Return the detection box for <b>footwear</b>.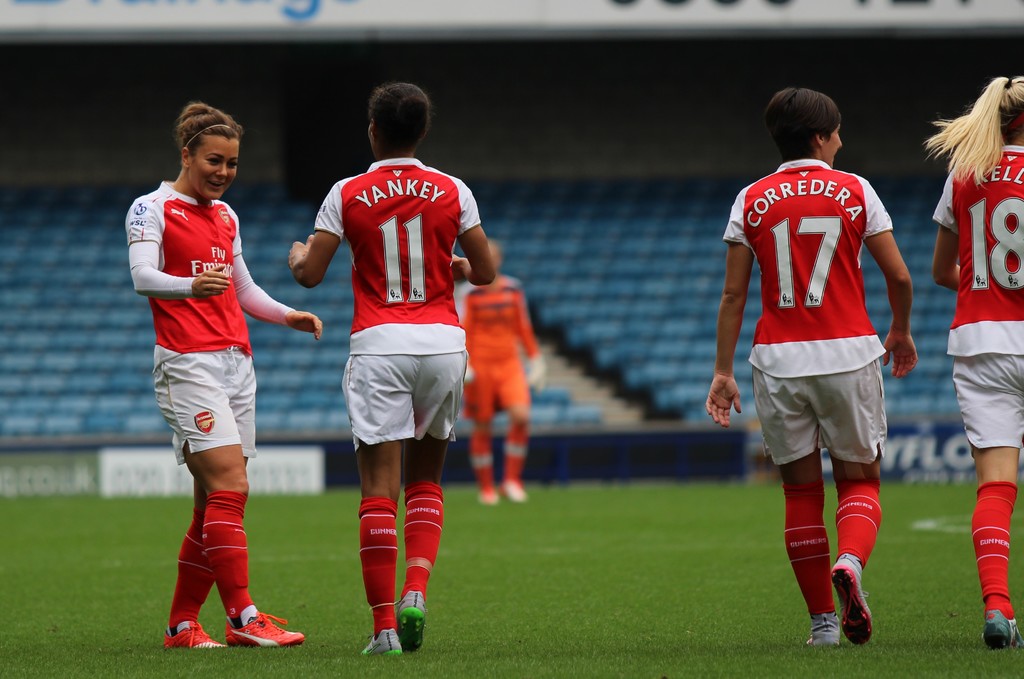
[left=831, top=559, right=876, bottom=644].
